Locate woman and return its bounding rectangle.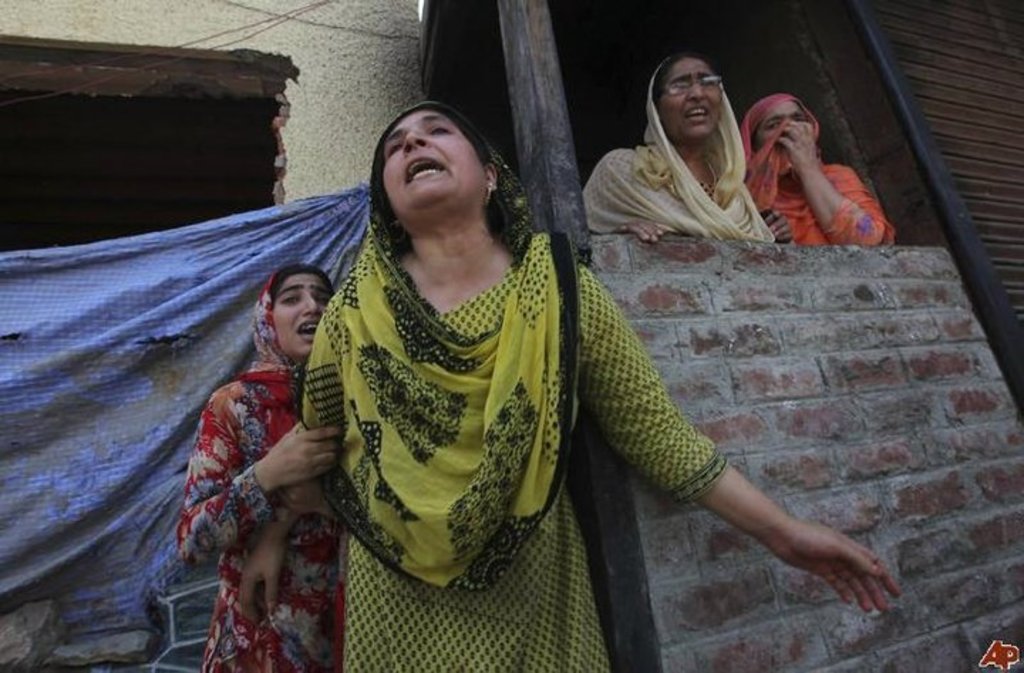
bbox=(587, 60, 799, 246).
